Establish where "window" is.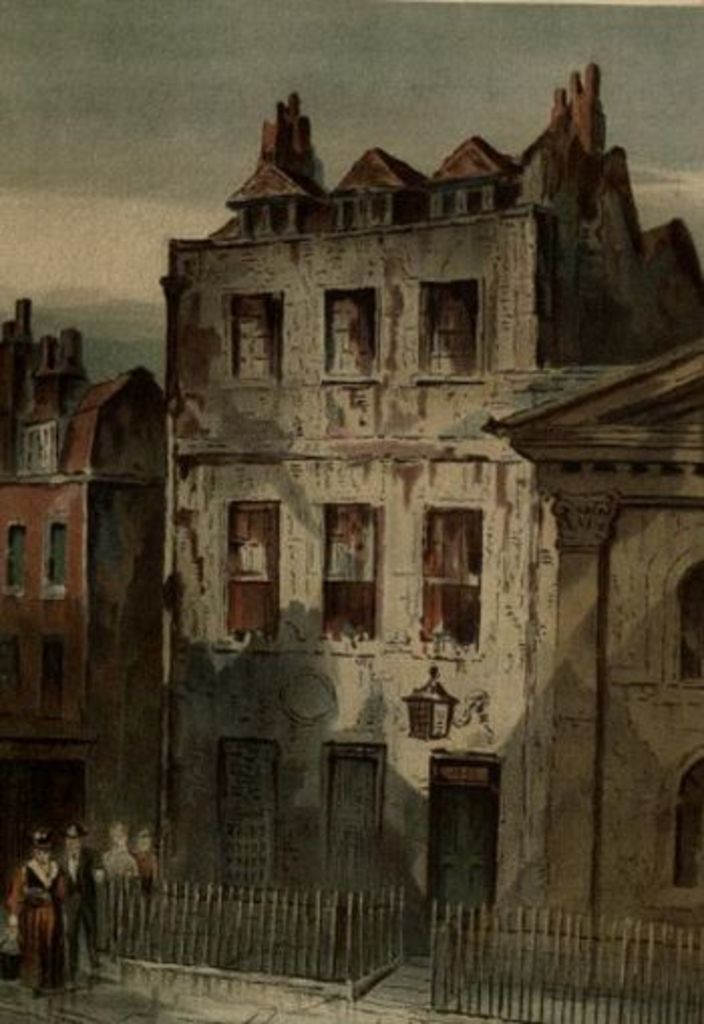
Established at rect(42, 525, 68, 591).
